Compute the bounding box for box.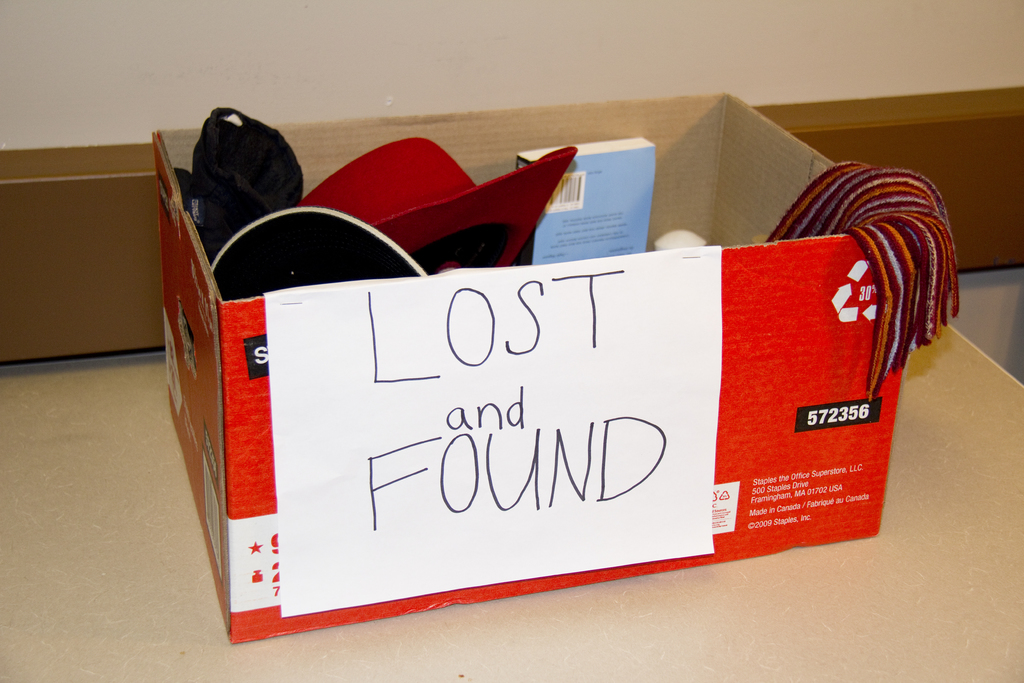
bbox(518, 136, 656, 263).
